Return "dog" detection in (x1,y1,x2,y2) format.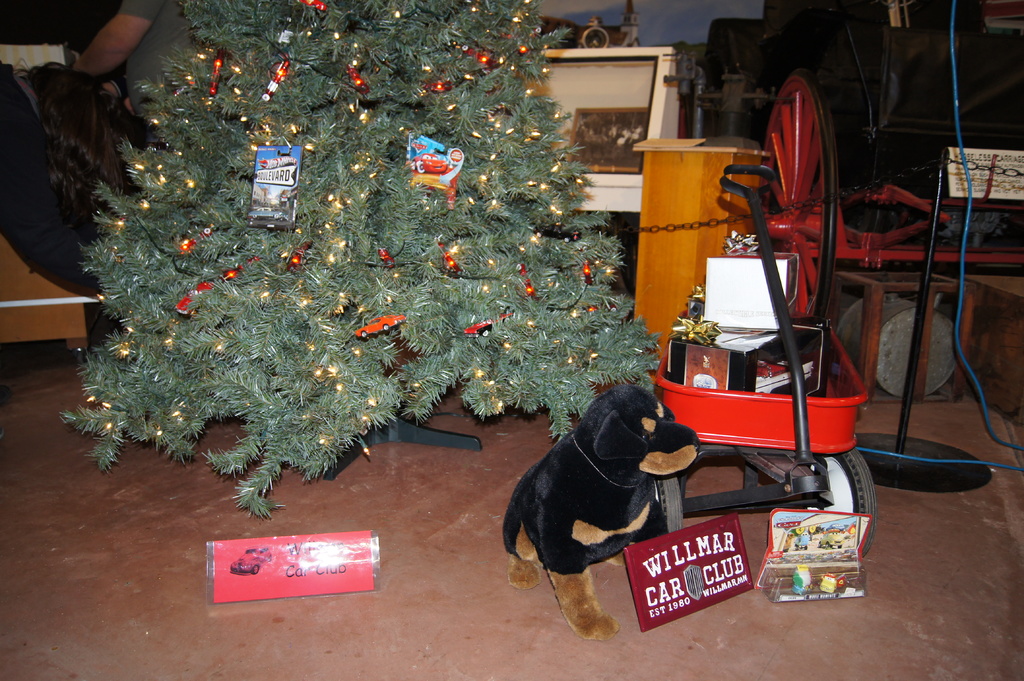
(508,378,687,635).
